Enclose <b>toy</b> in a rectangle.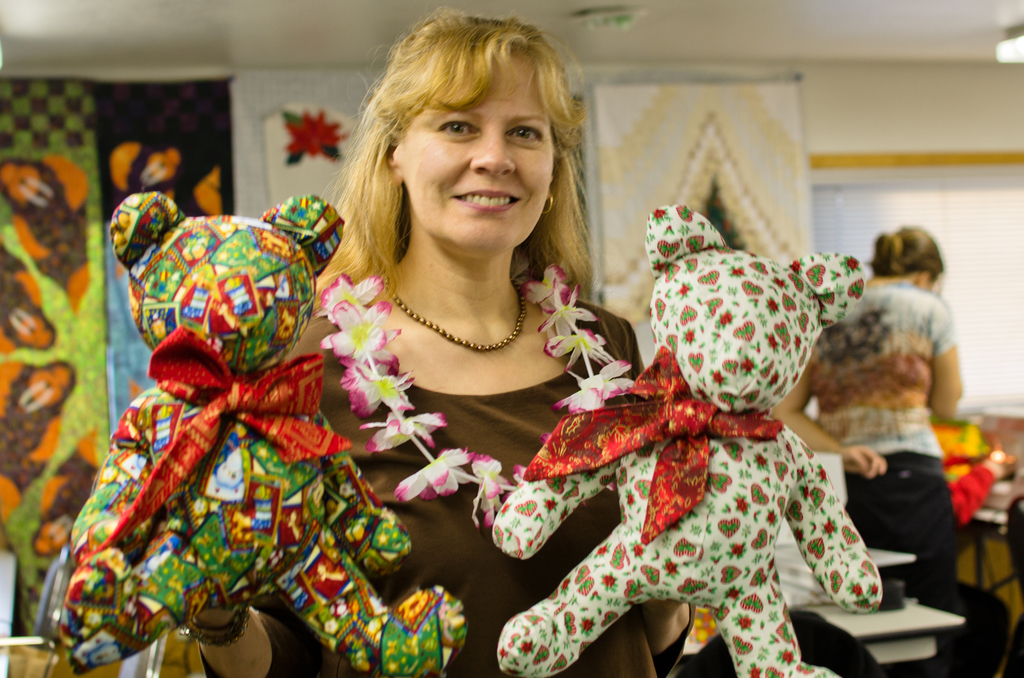
{"x1": 62, "y1": 192, "x2": 464, "y2": 677}.
